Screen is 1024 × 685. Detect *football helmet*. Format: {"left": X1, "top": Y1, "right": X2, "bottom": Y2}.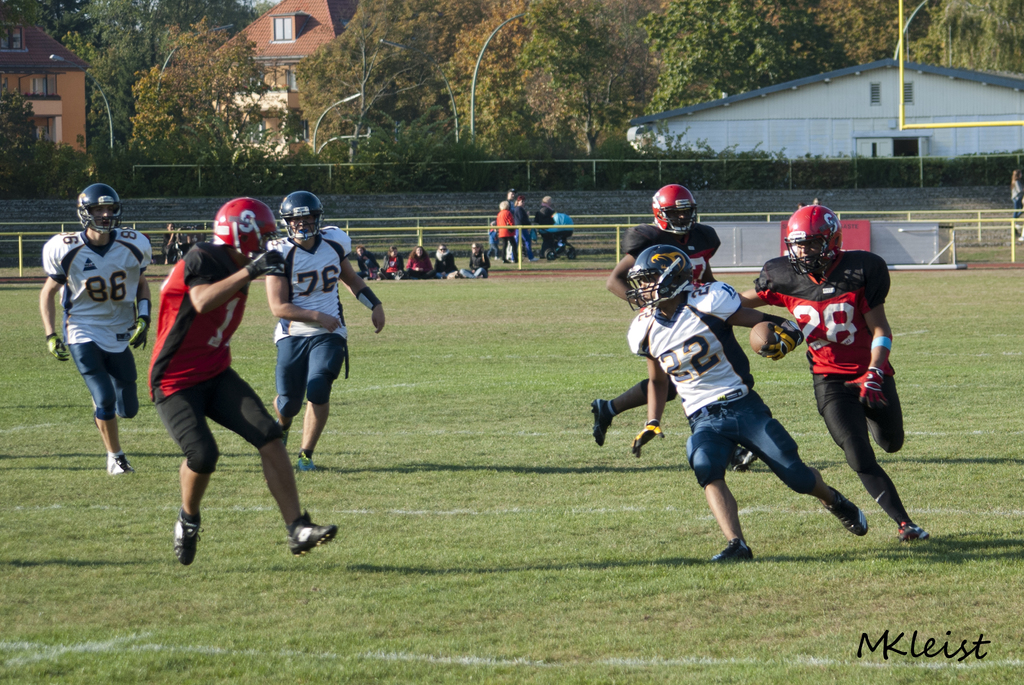
{"left": 628, "top": 235, "right": 706, "bottom": 320}.
